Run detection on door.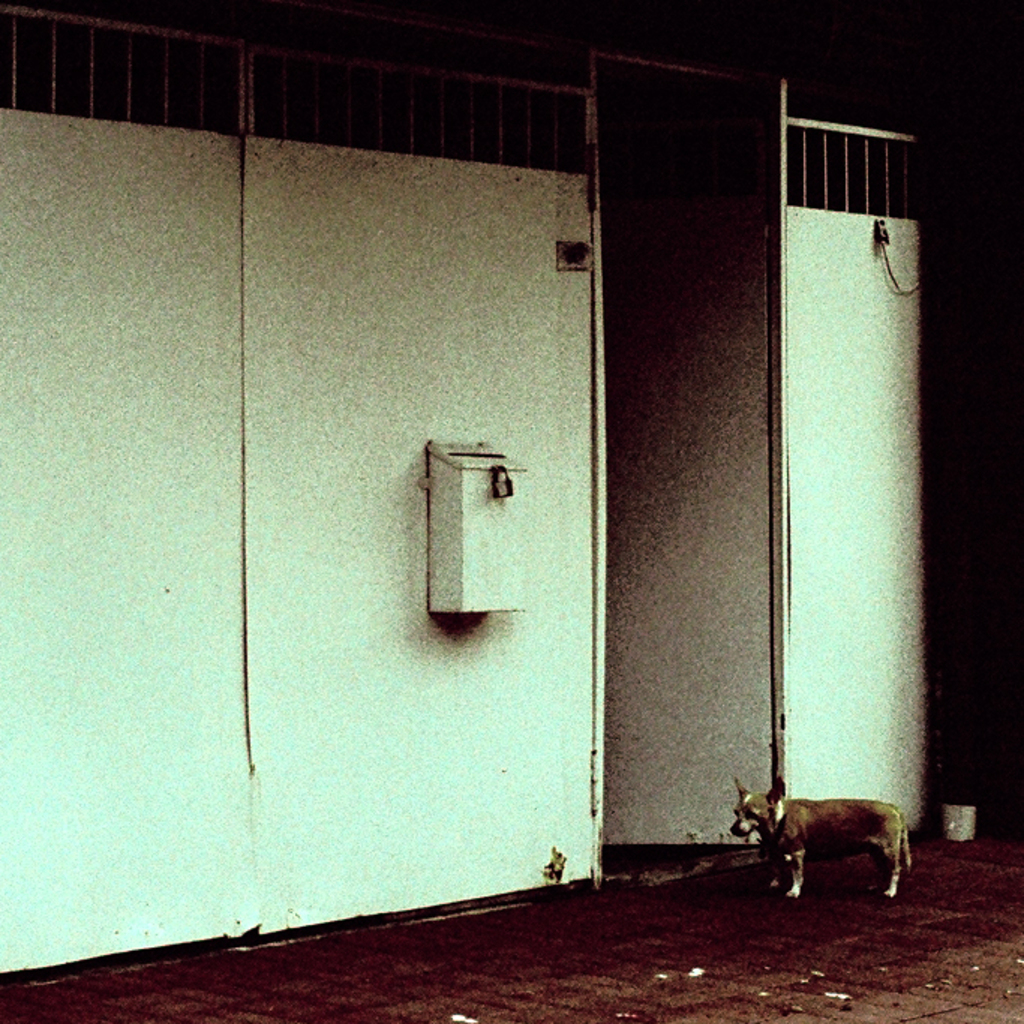
Result: locate(594, 148, 775, 850).
